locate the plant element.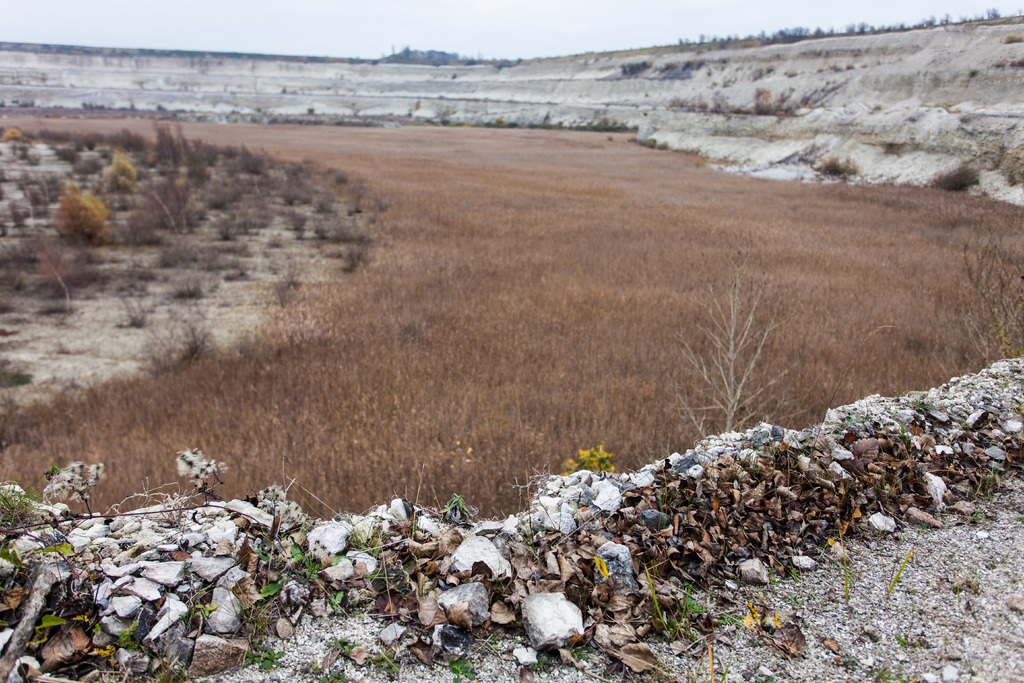
Element bbox: [left=0, top=15, right=1023, bottom=682].
